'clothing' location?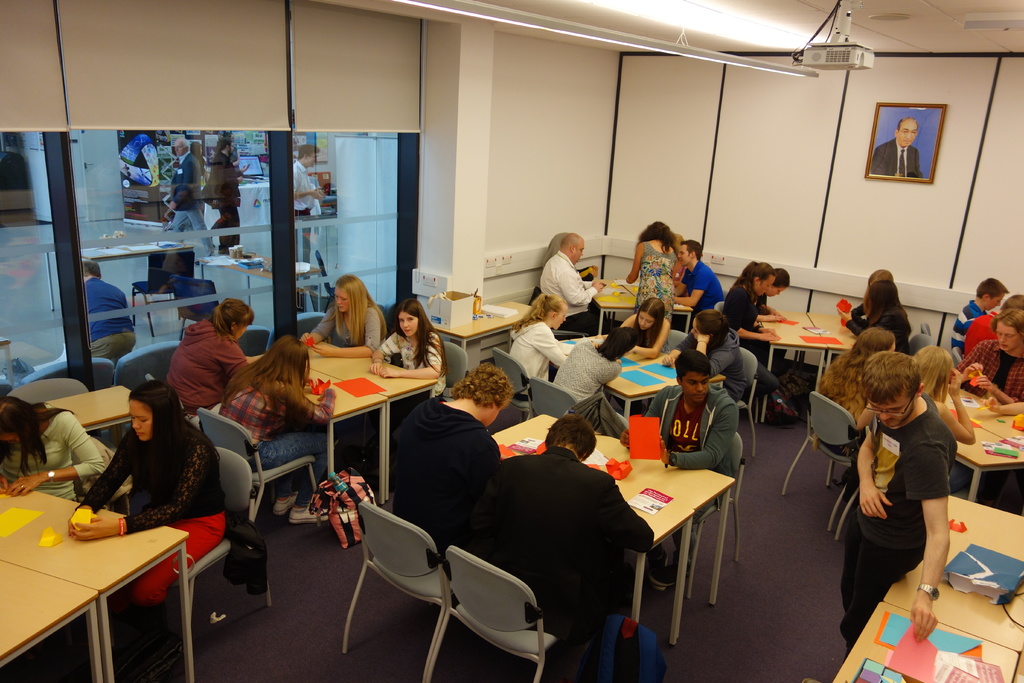
<box>84,268,135,361</box>
